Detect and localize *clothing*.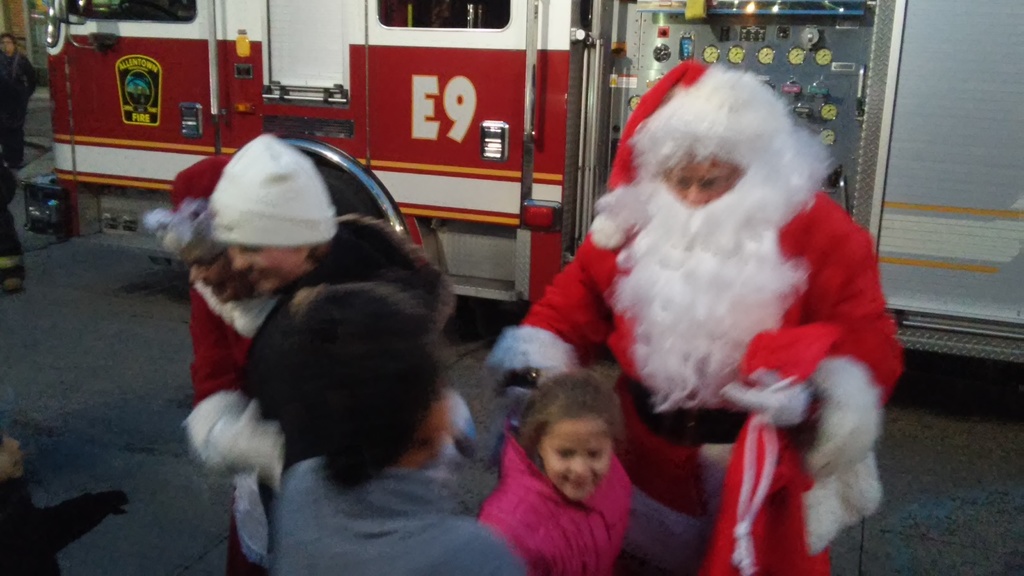
Localized at 180,263,490,575.
